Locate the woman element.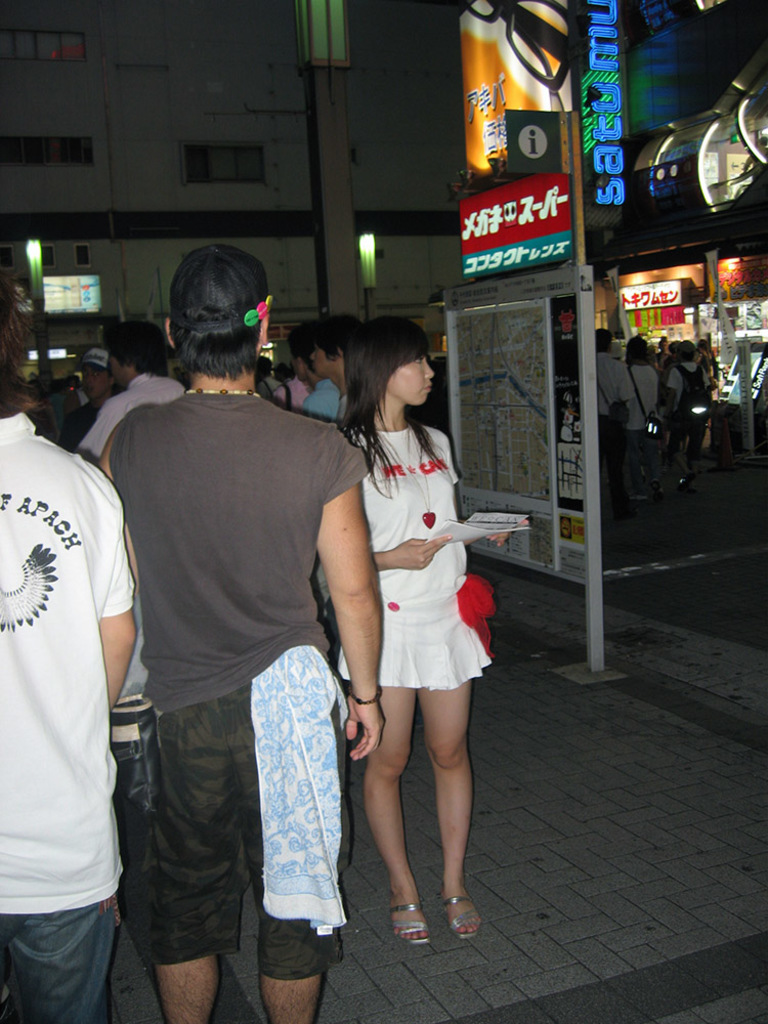
Element bbox: 324:333:507:914.
